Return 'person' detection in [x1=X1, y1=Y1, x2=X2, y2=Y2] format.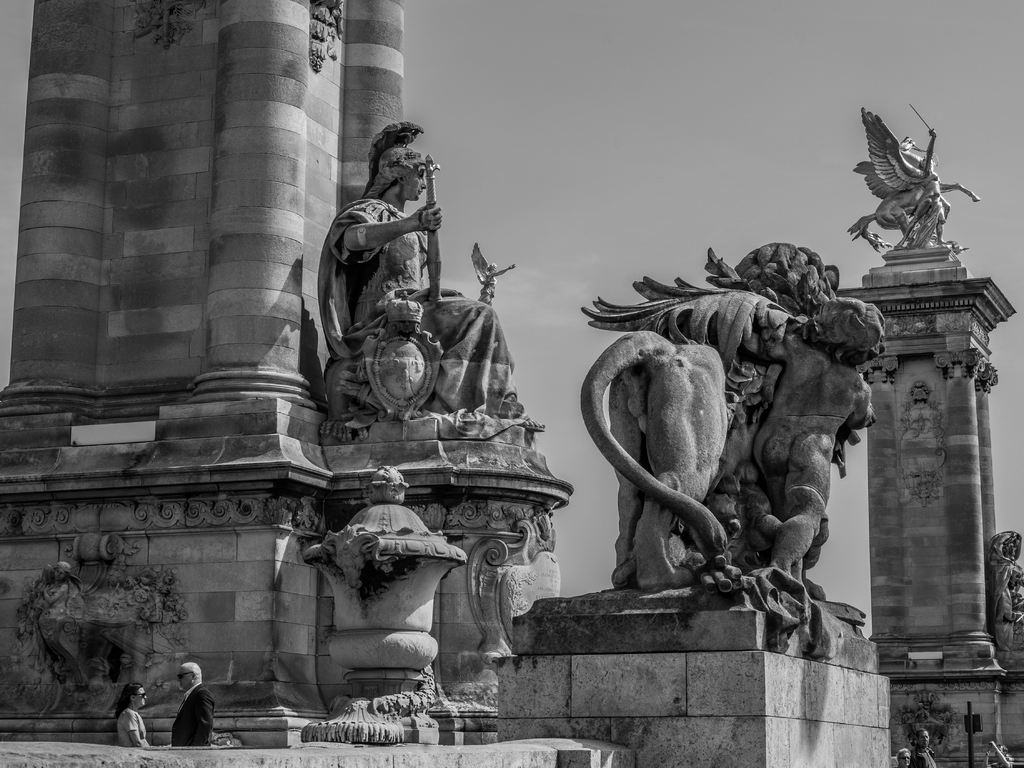
[x1=38, y1=561, x2=70, y2=673].
